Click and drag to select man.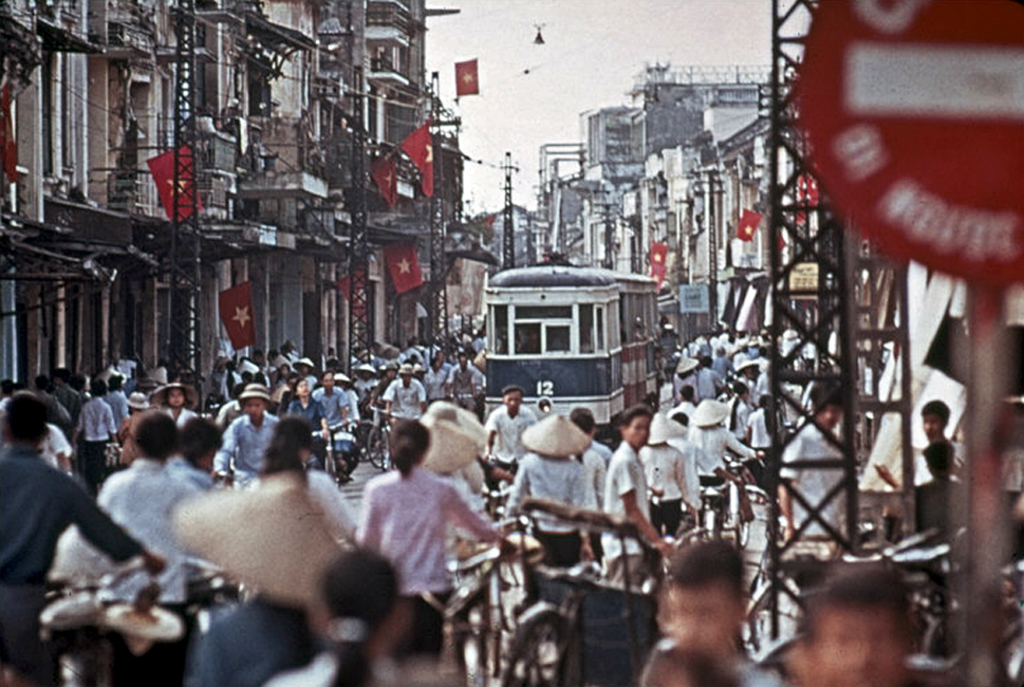
Selection: (411, 335, 436, 378).
